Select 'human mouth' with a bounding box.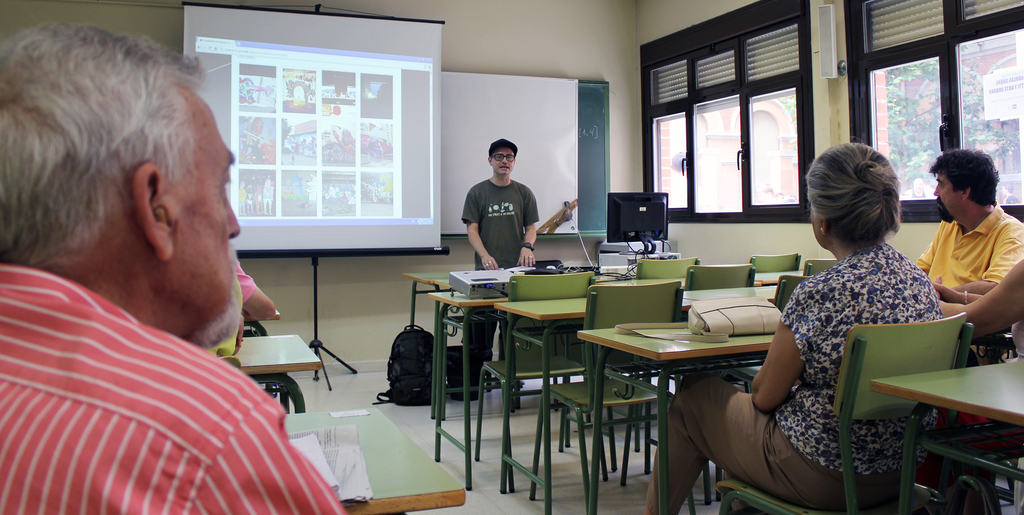
rect(499, 163, 509, 168).
